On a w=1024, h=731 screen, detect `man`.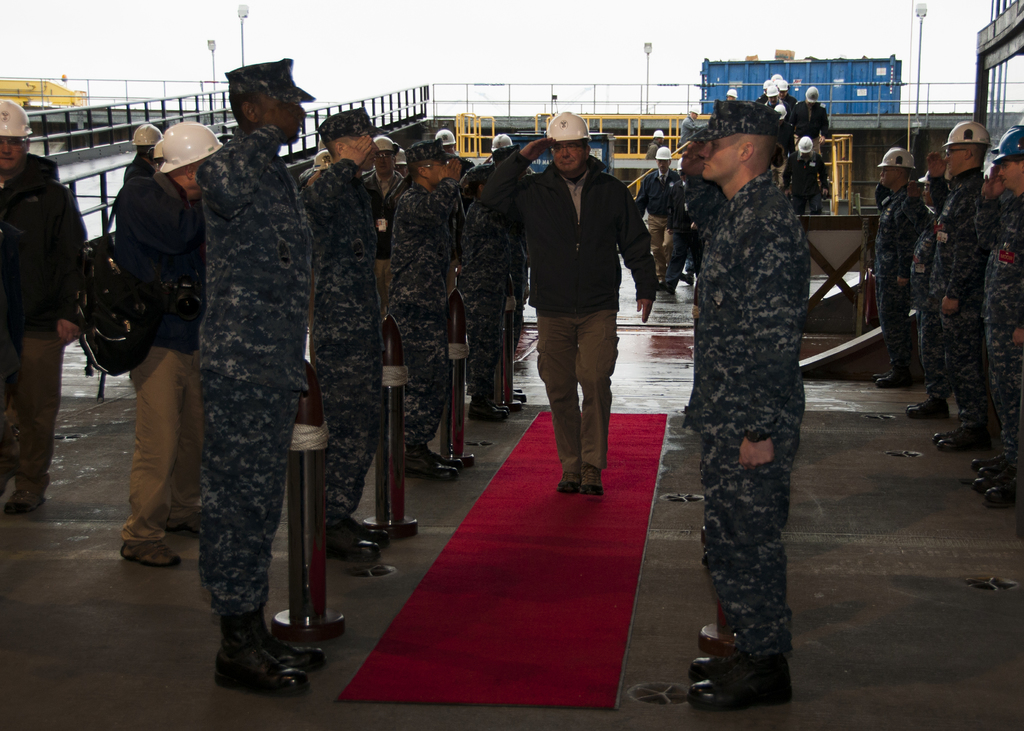
(left=979, top=124, right=1023, bottom=508).
